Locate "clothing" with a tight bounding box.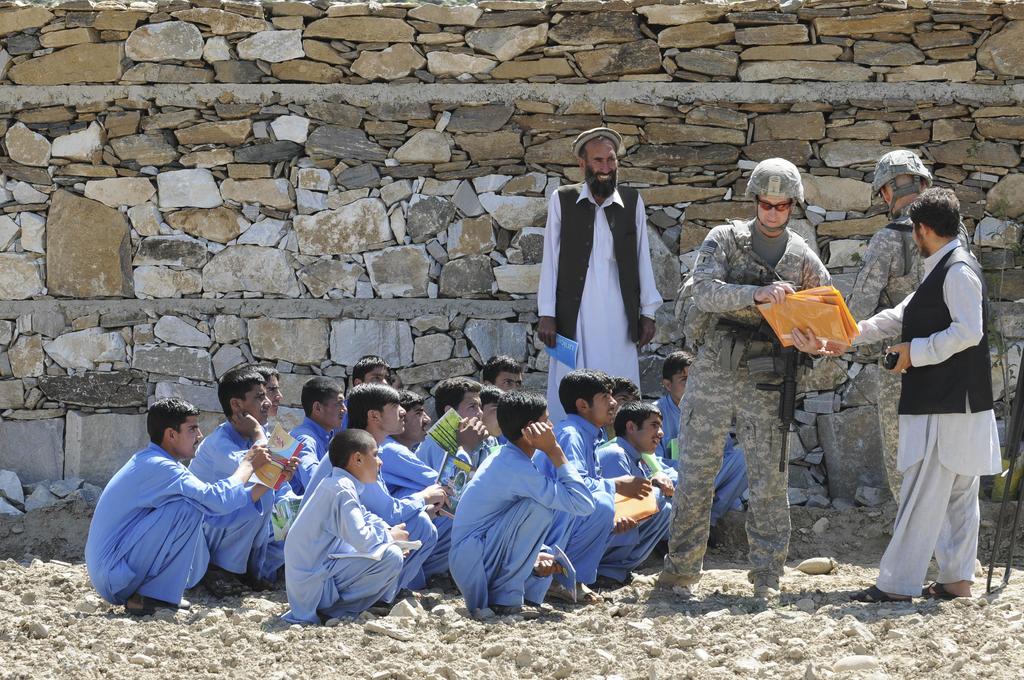
[left=533, top=406, right=618, bottom=580].
